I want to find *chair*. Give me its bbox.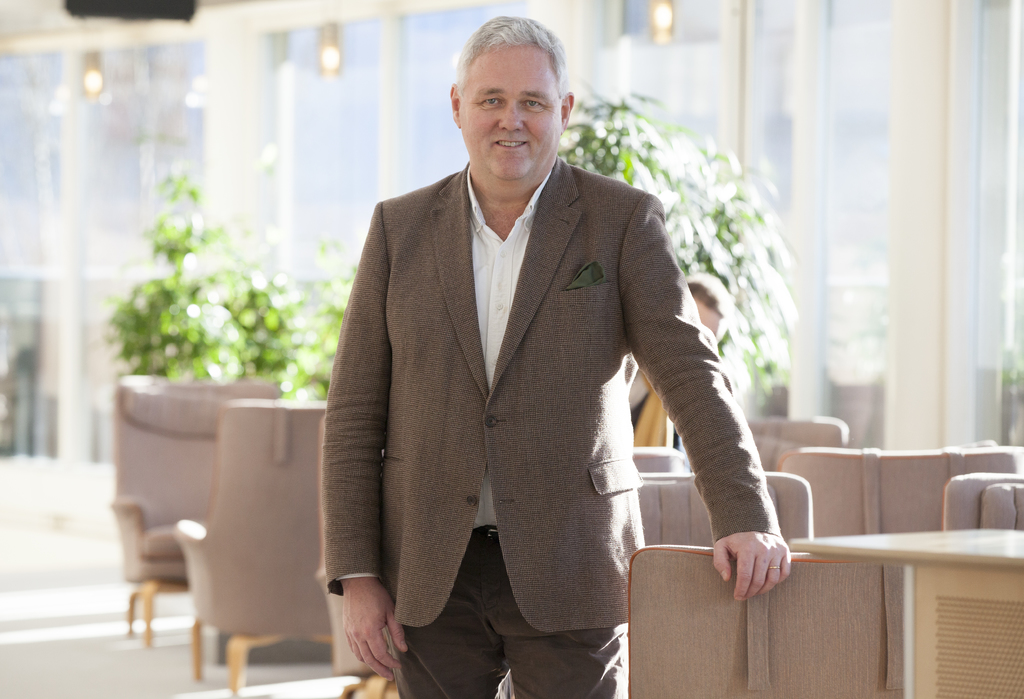
locate(169, 395, 333, 698).
